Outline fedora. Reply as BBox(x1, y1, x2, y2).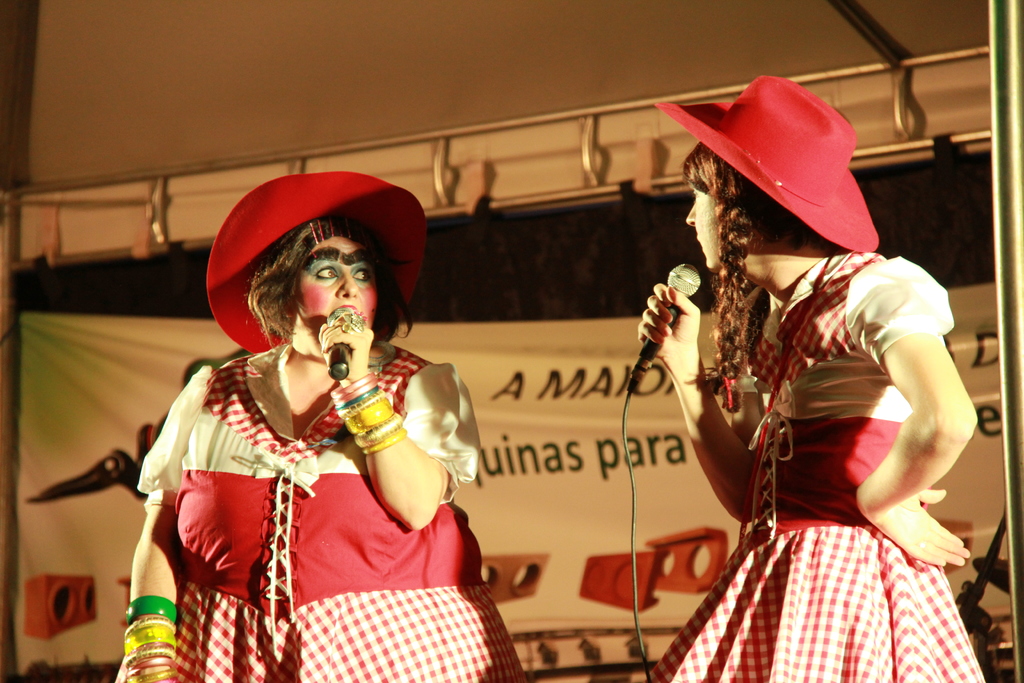
BBox(202, 168, 441, 350).
